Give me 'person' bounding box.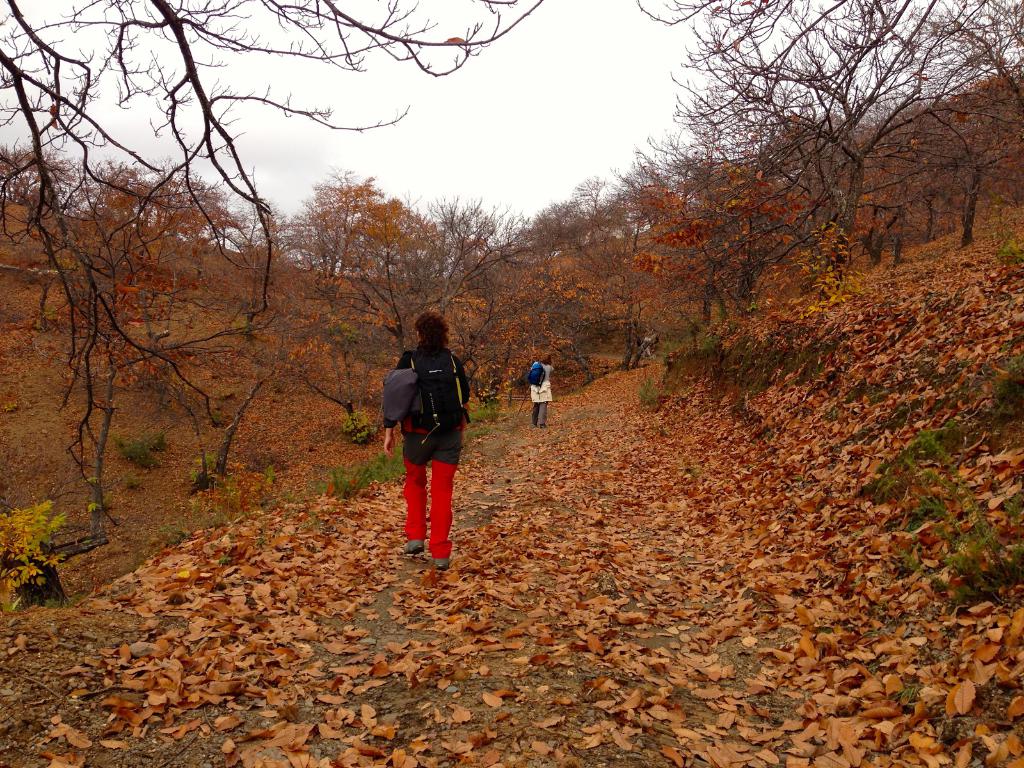
(left=530, top=355, right=555, bottom=426).
